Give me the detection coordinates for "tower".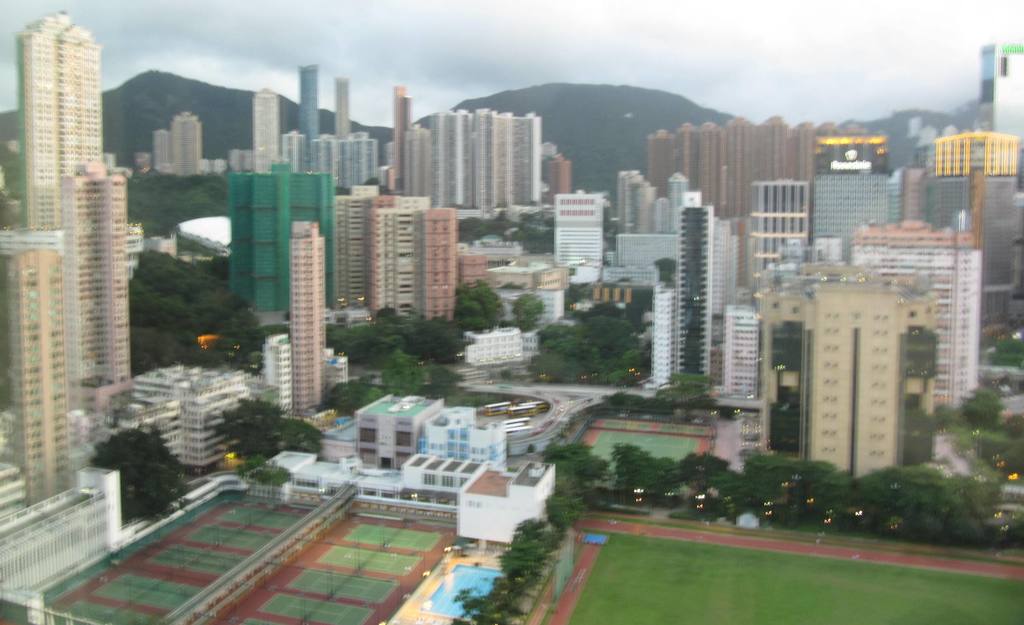
Rect(287, 213, 326, 413).
